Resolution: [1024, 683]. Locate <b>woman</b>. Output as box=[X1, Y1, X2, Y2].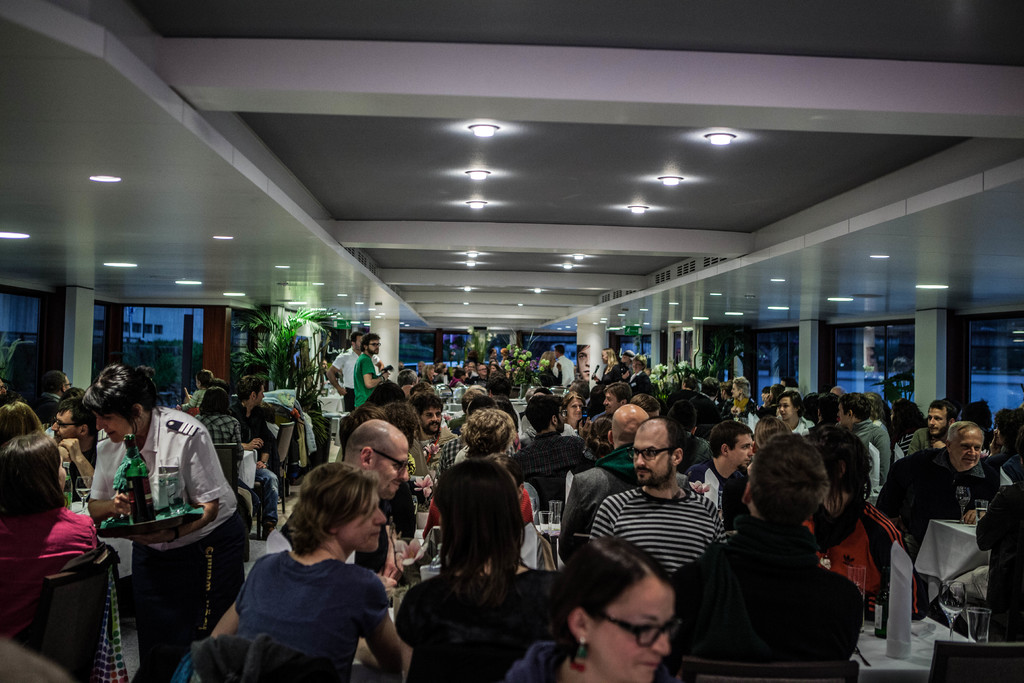
box=[796, 427, 911, 618].
